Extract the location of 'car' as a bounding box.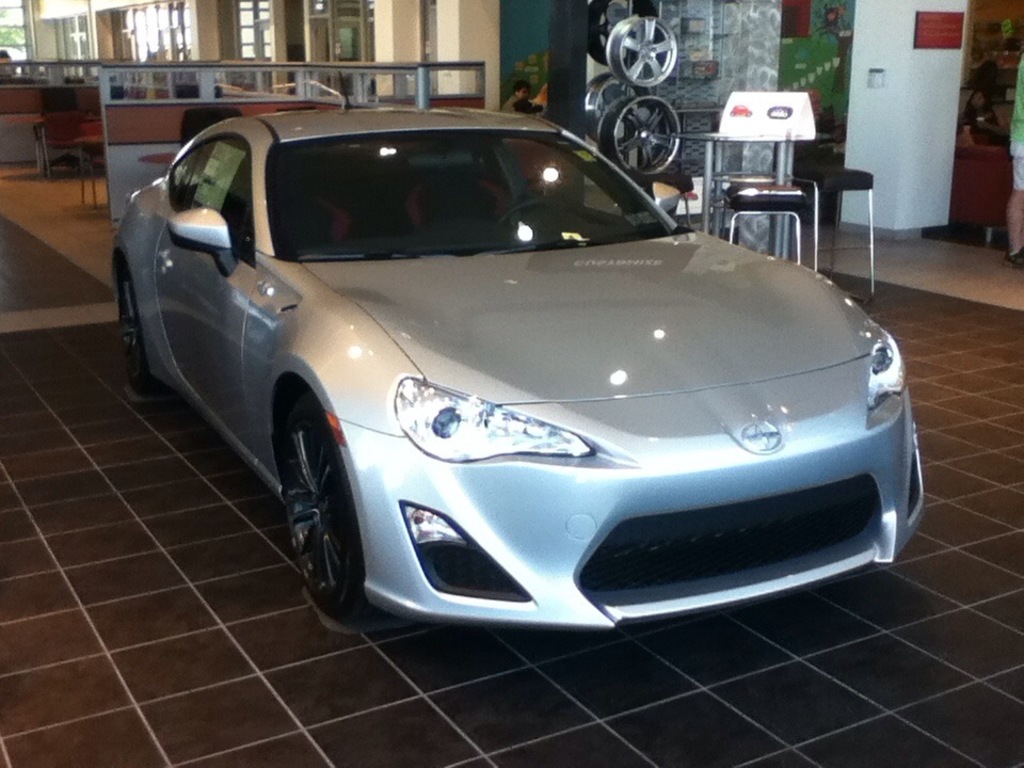
109, 106, 928, 626.
